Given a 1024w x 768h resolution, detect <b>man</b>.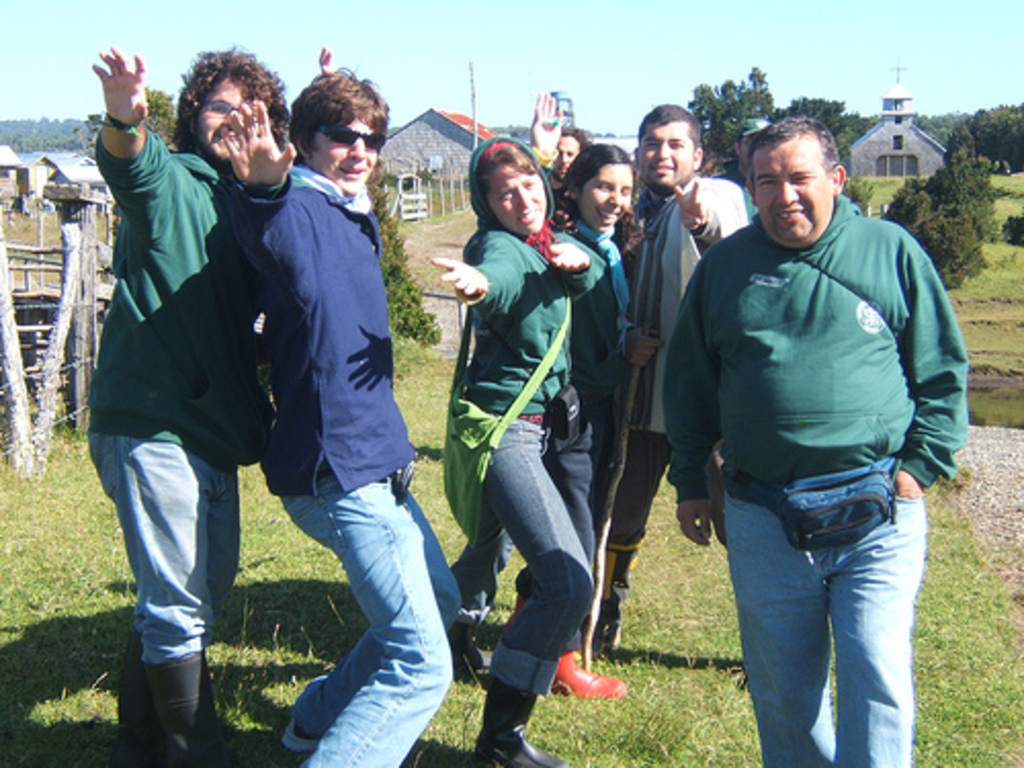
rect(713, 117, 770, 184).
